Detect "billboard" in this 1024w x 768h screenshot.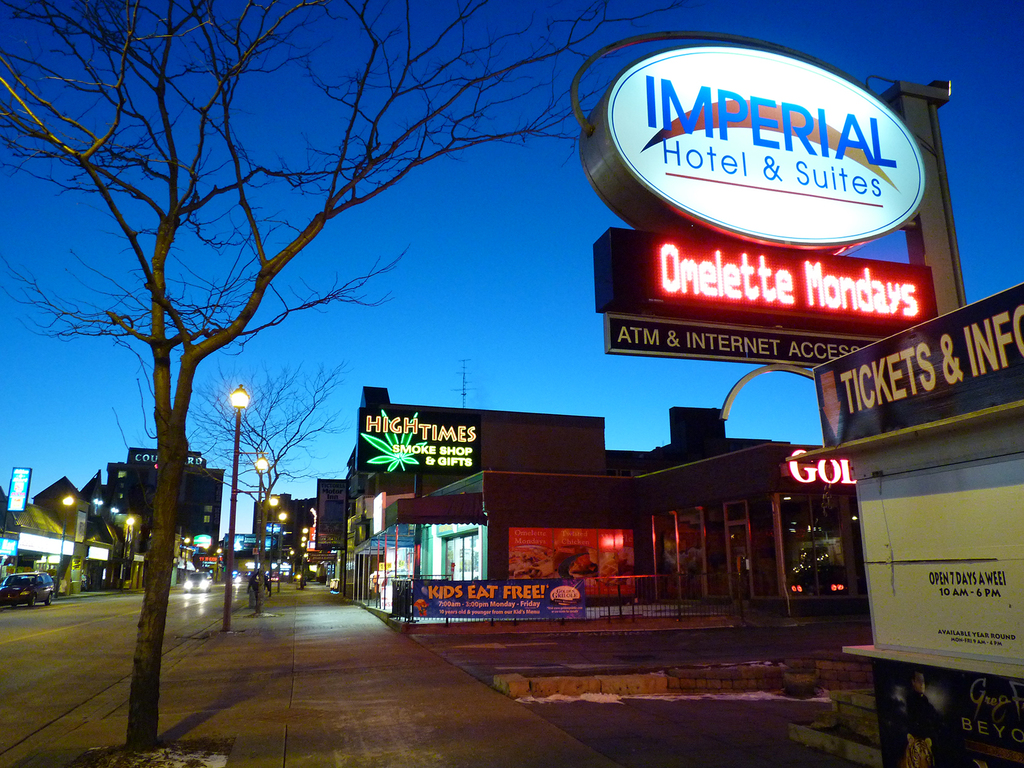
Detection: select_region(360, 409, 478, 471).
